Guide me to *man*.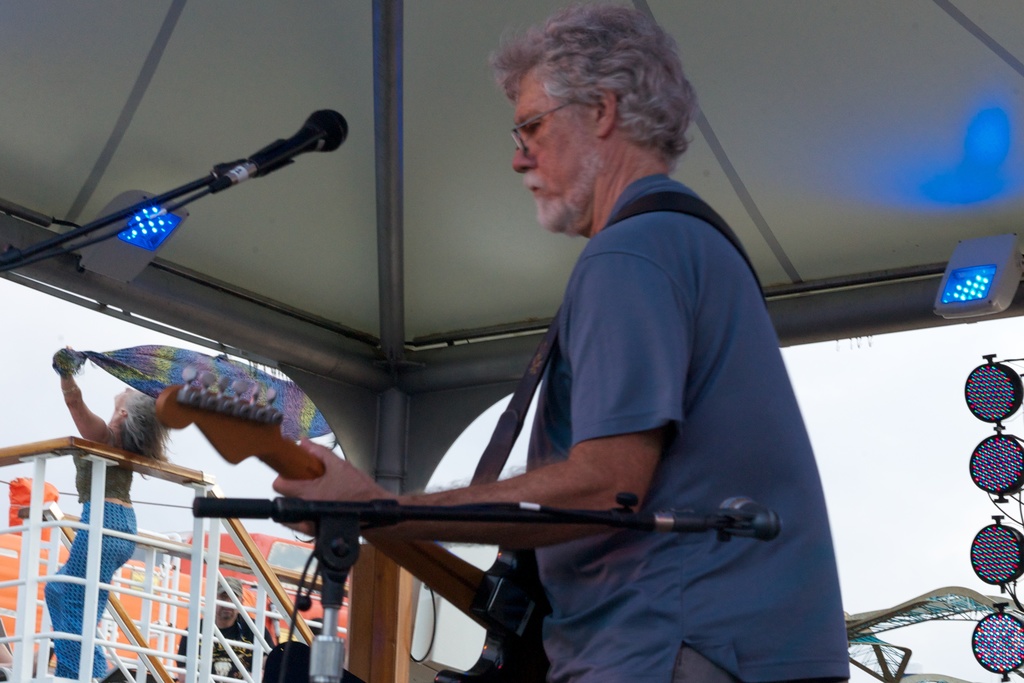
Guidance: l=174, t=575, r=280, b=682.
